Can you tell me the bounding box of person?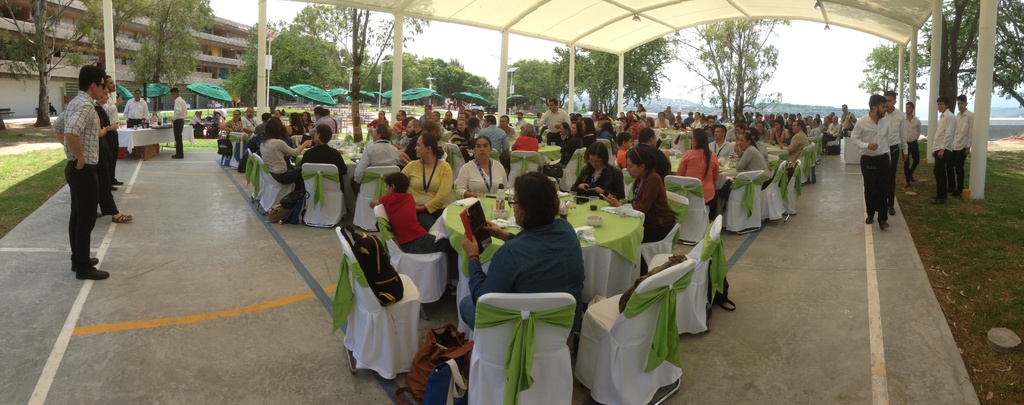
Rect(840, 87, 904, 219).
